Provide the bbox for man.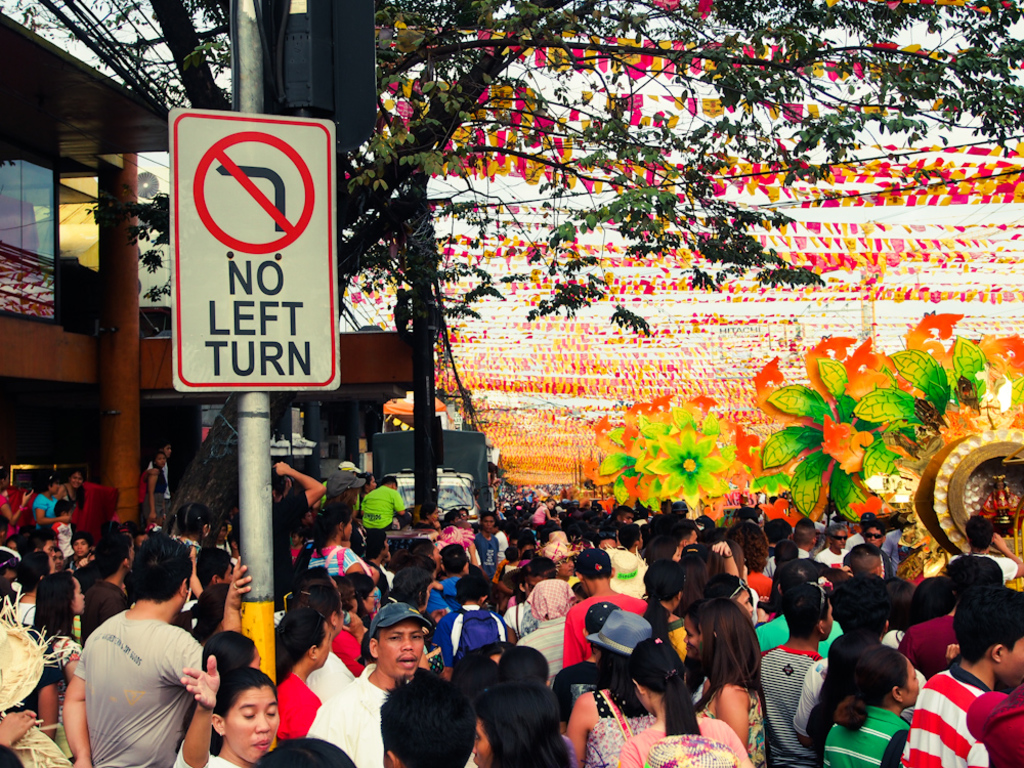
x1=54 y1=523 x2=219 y2=767.
